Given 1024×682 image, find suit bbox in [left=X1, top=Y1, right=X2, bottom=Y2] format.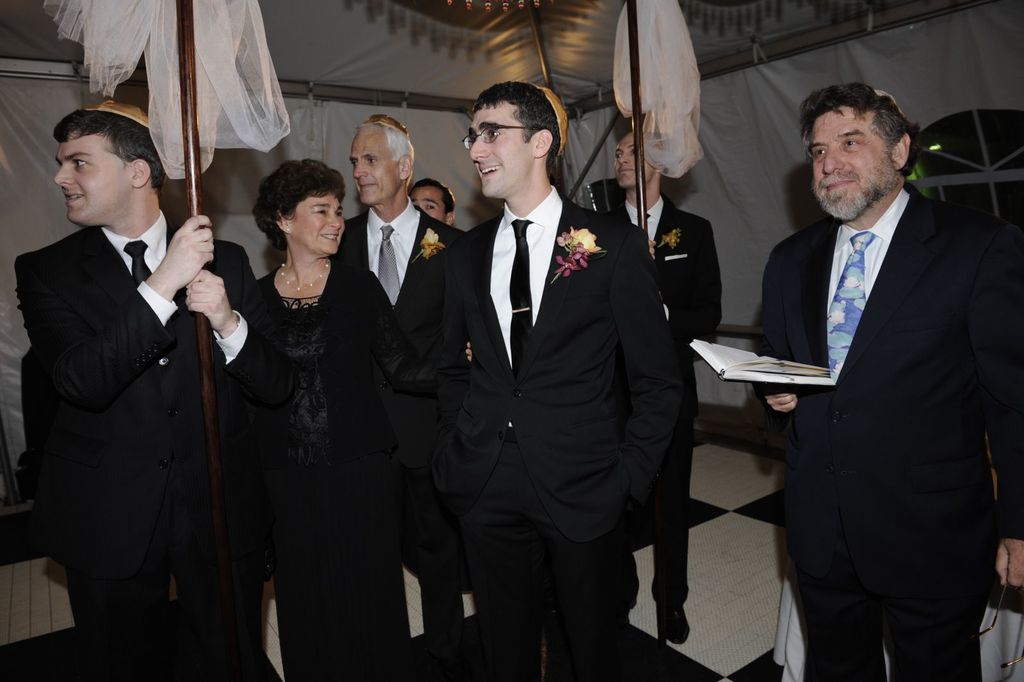
[left=605, top=191, right=720, bottom=606].
